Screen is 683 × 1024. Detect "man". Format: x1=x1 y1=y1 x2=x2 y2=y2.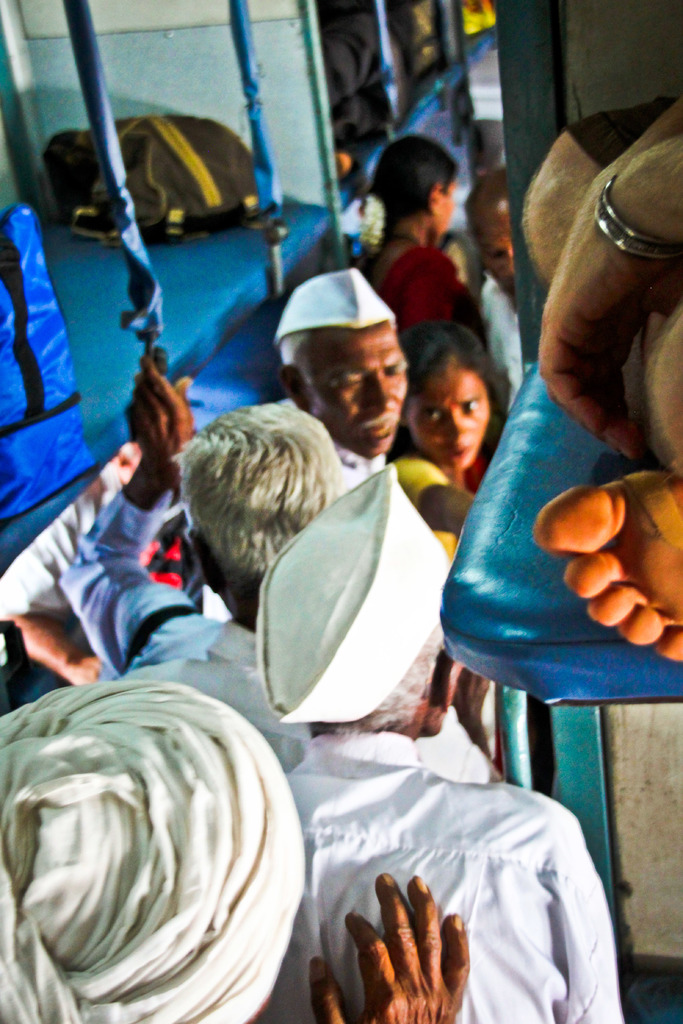
x1=515 y1=89 x2=682 y2=662.
